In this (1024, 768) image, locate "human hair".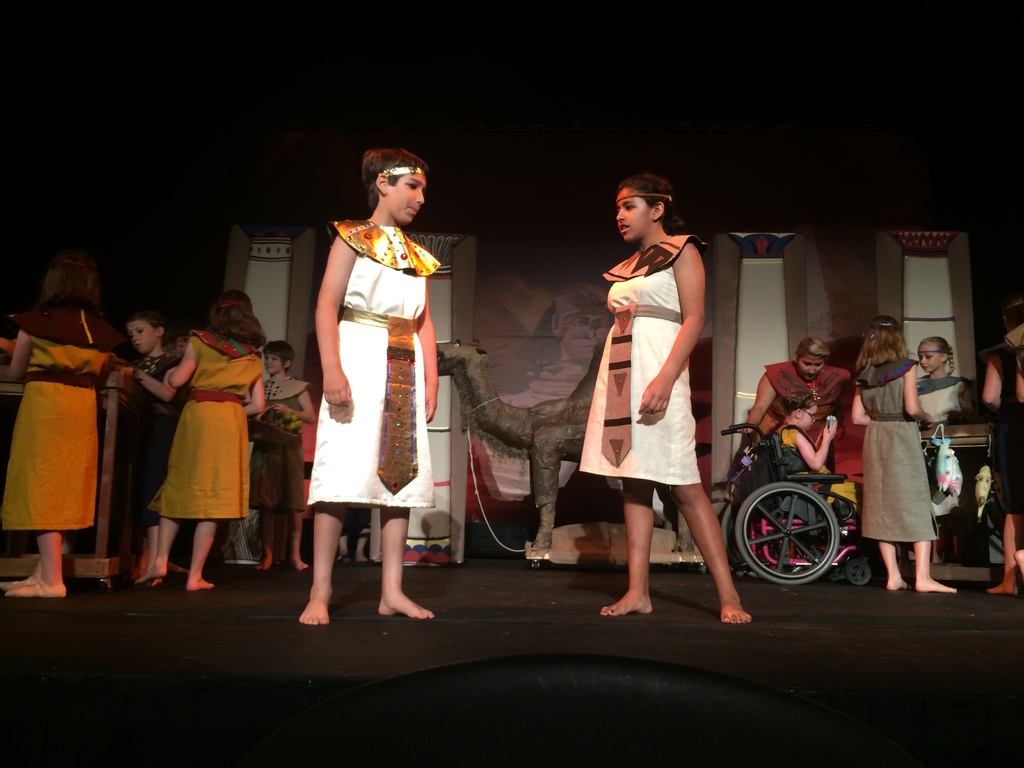
Bounding box: Rect(783, 392, 814, 415).
